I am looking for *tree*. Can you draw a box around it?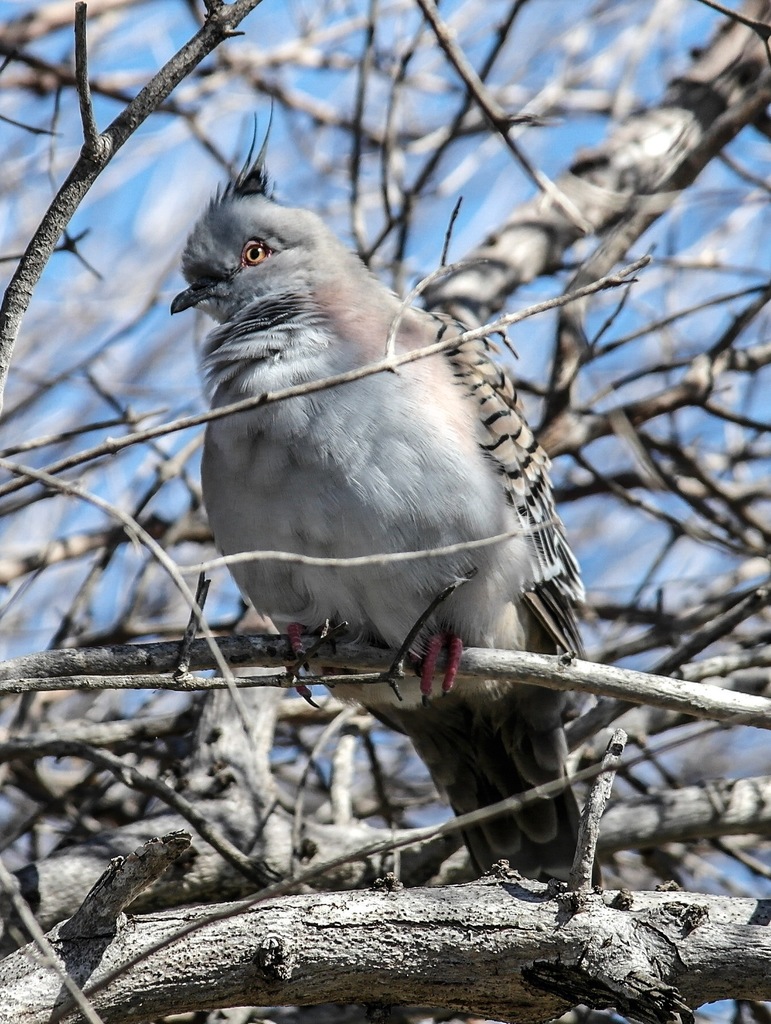
Sure, the bounding box is box=[0, 0, 770, 1023].
